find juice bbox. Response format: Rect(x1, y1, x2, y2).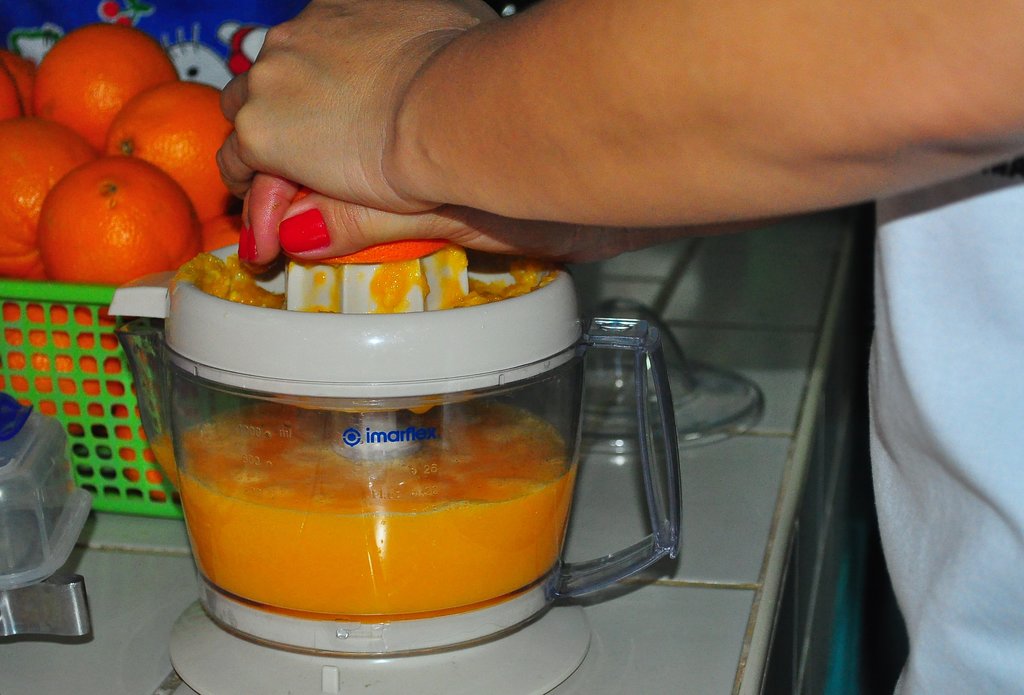
Rect(110, 232, 637, 640).
